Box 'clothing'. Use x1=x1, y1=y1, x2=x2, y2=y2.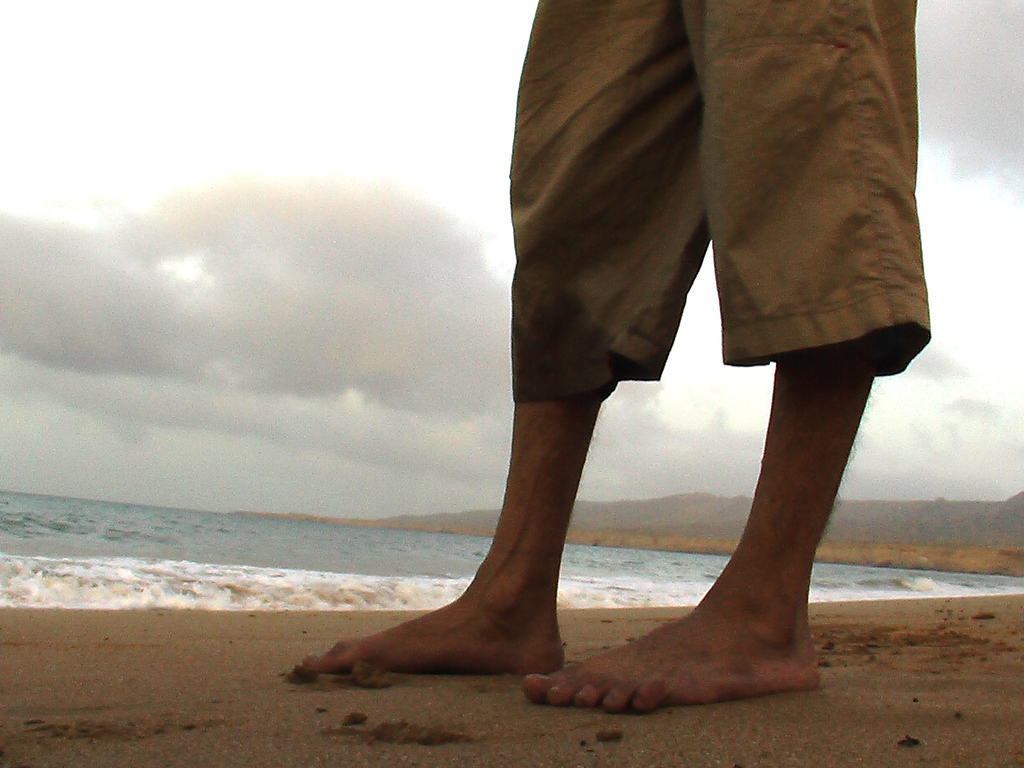
x1=614, y1=7, x2=953, y2=378.
